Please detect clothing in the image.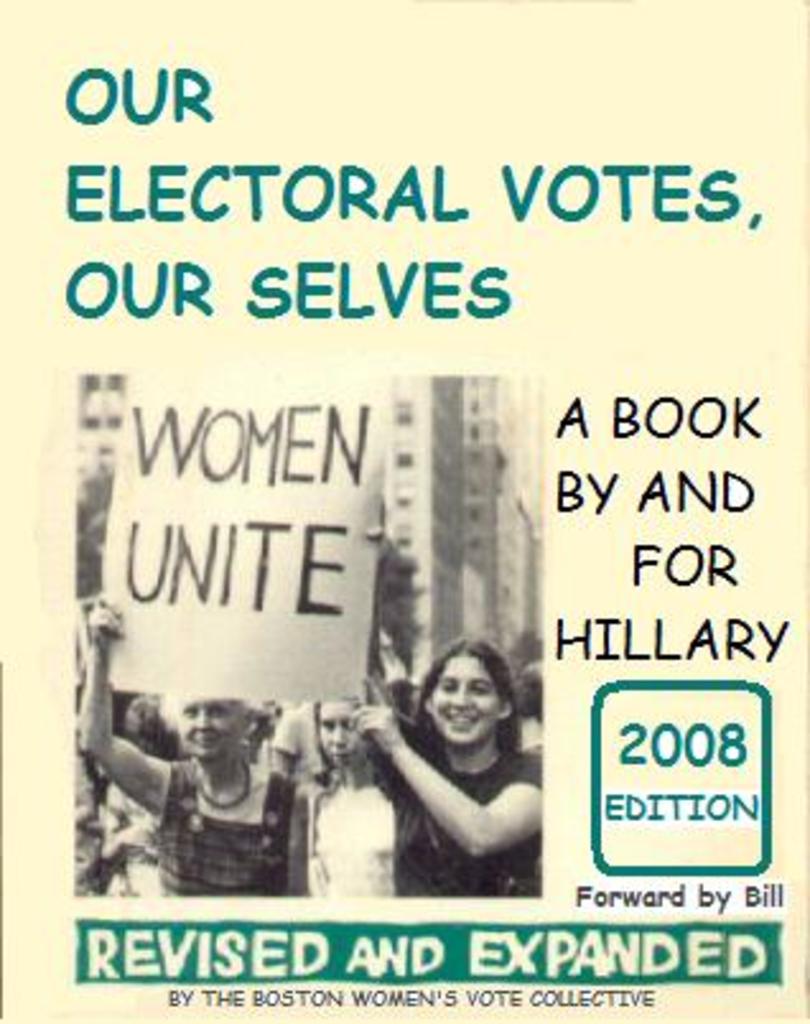
[left=346, top=678, right=550, bottom=897].
